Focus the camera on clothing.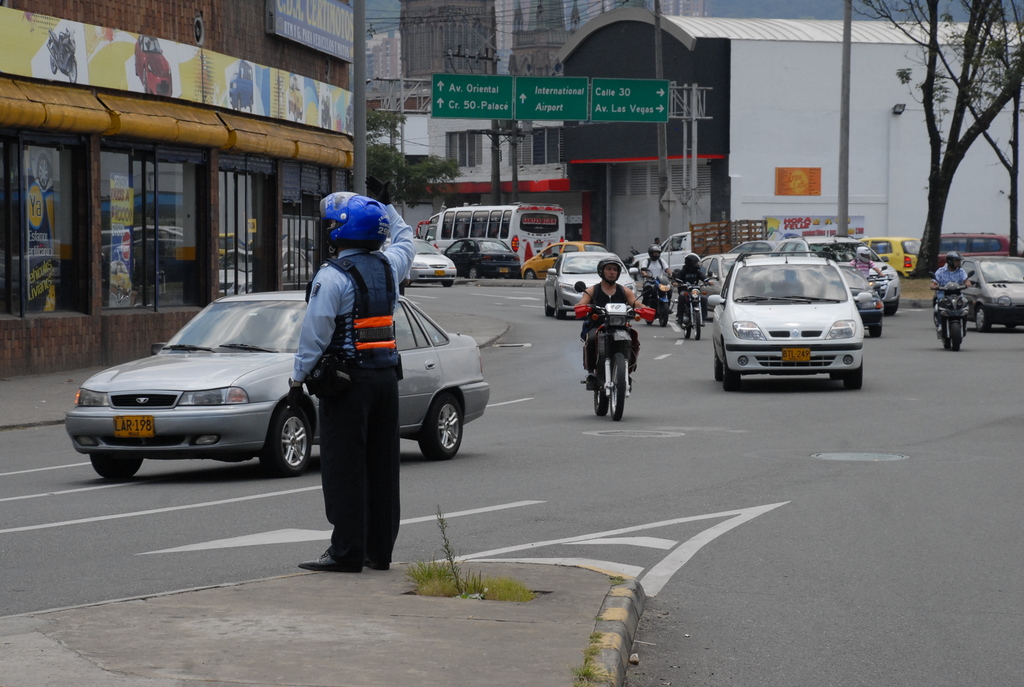
Focus region: Rect(281, 200, 423, 563).
